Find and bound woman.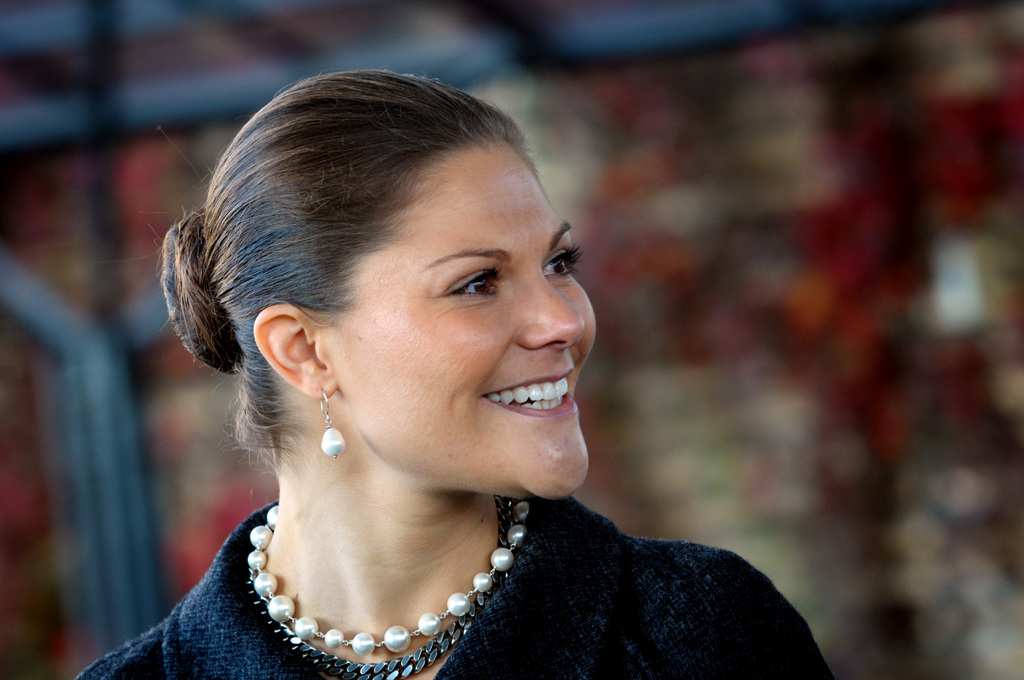
Bound: 72/61/771/679.
